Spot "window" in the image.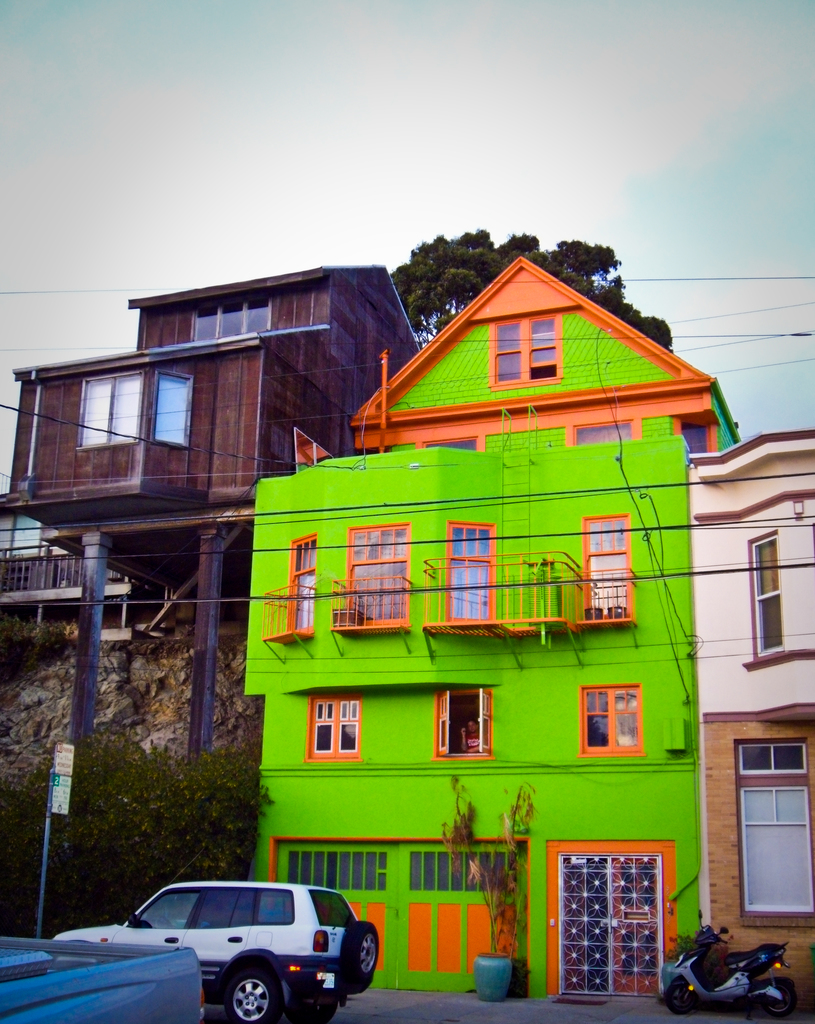
"window" found at left=582, top=687, right=643, bottom=756.
